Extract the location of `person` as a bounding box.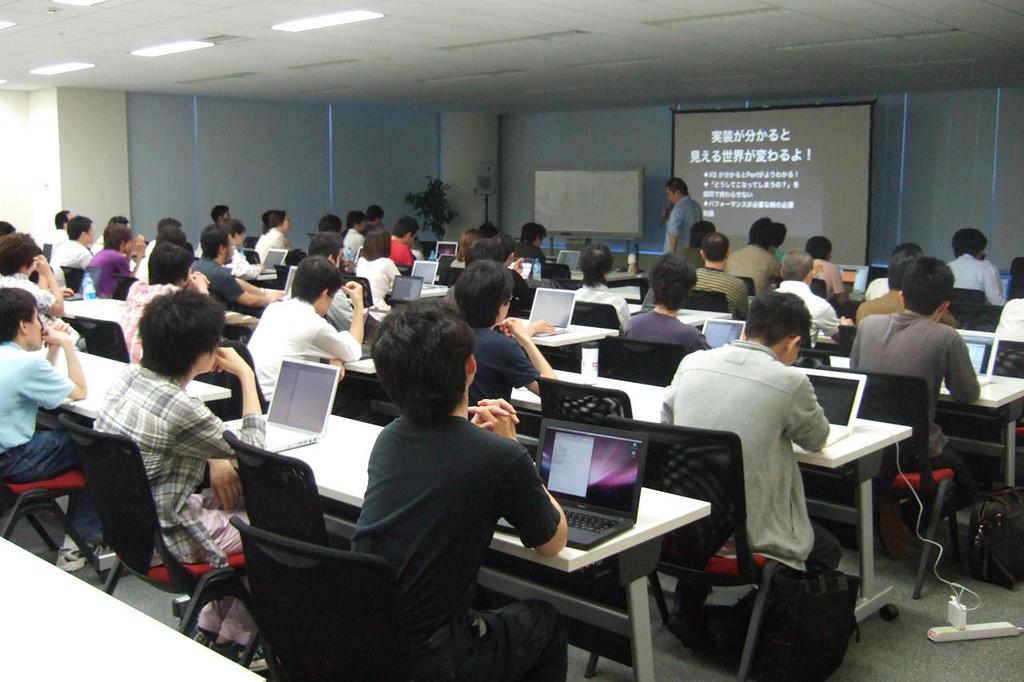
box=[769, 244, 850, 353].
